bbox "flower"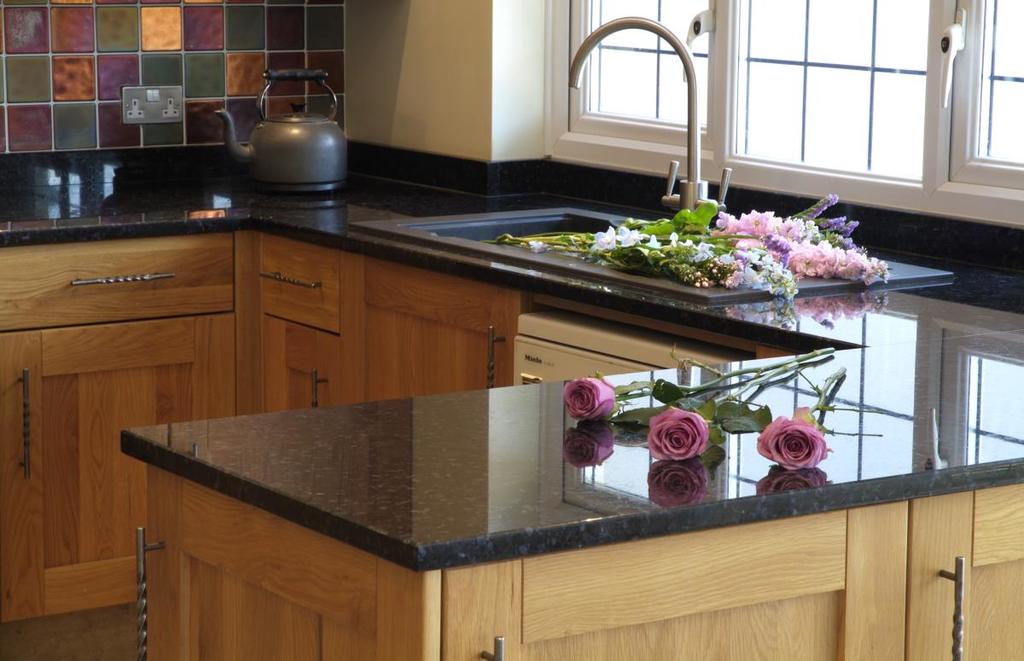
[759, 419, 835, 489]
